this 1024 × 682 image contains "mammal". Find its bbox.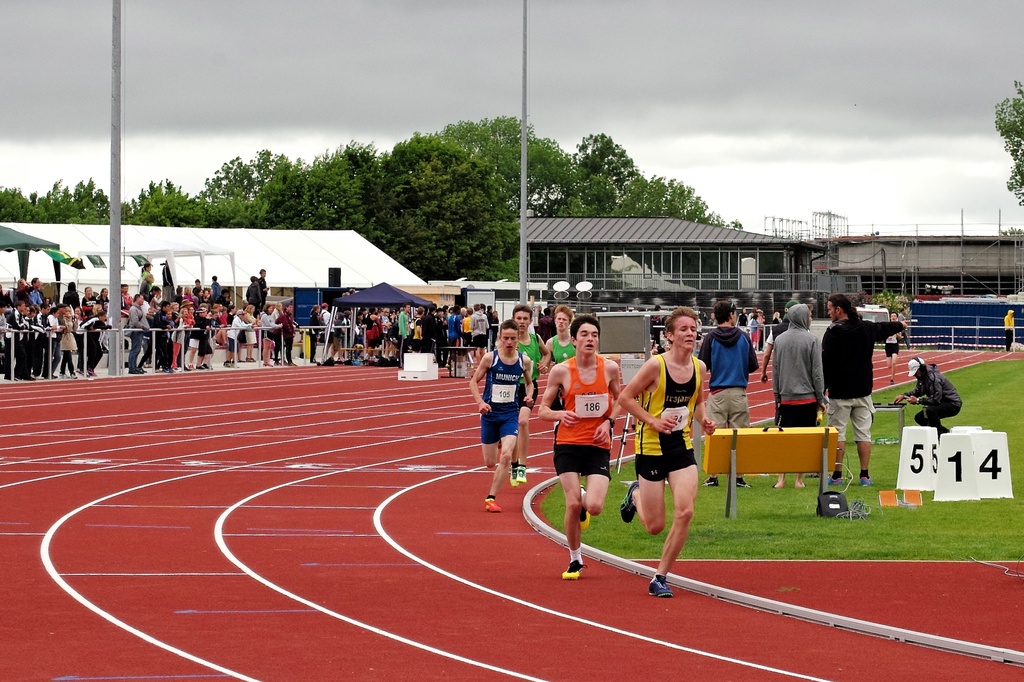
bbox=[544, 305, 579, 363].
